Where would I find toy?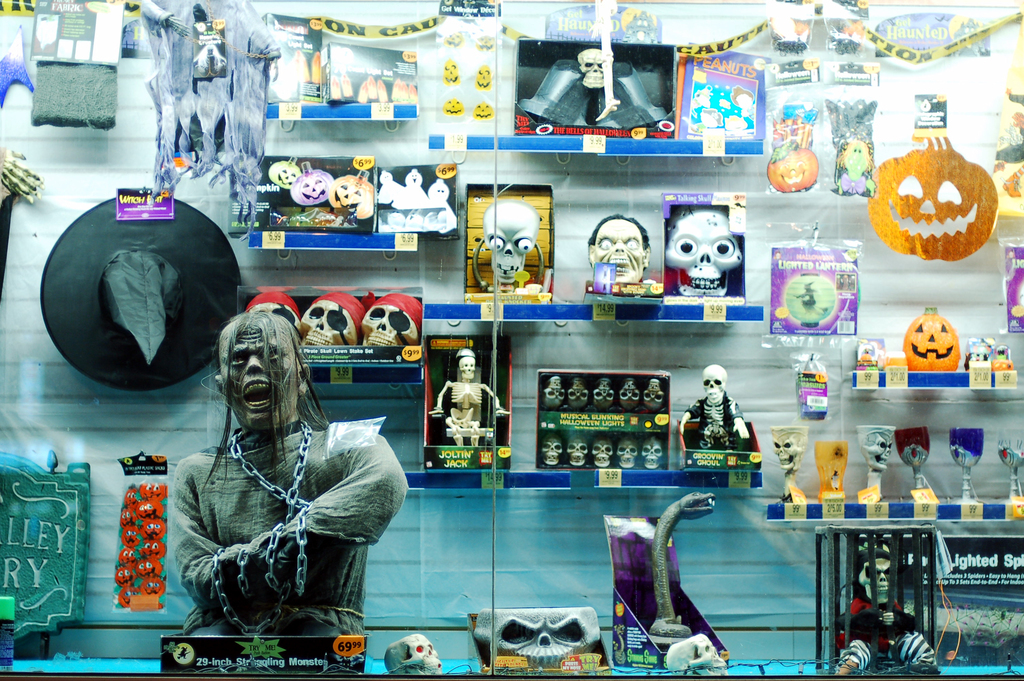
At detection(902, 306, 961, 374).
